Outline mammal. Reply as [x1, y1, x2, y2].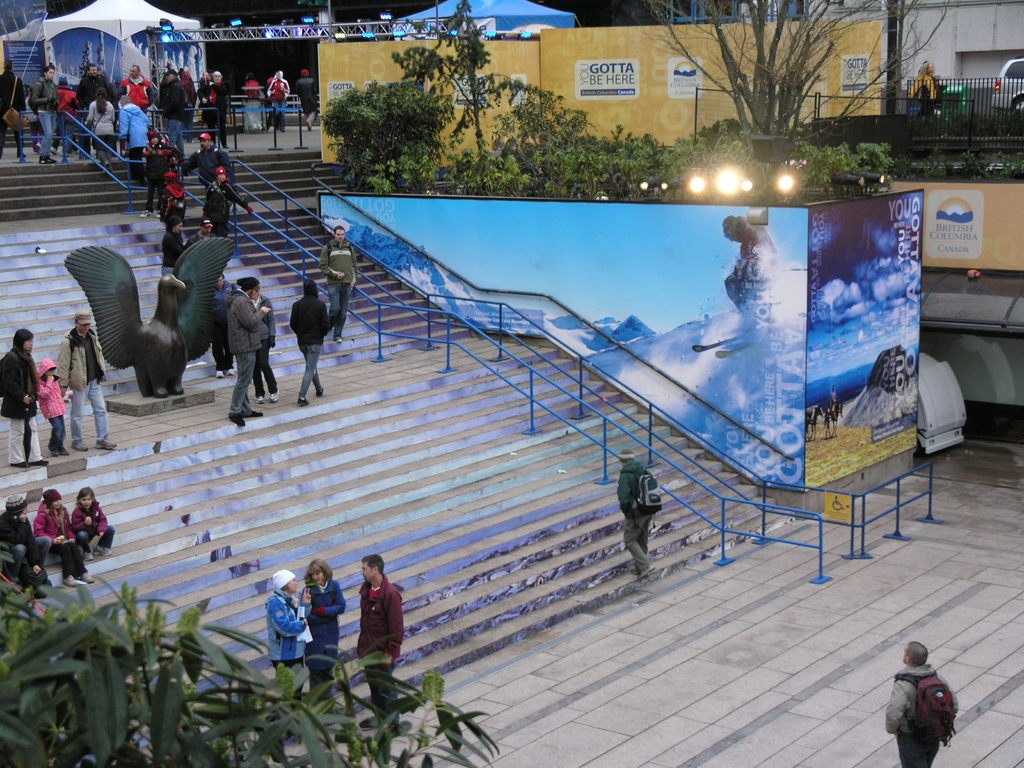
[39, 487, 95, 589].
